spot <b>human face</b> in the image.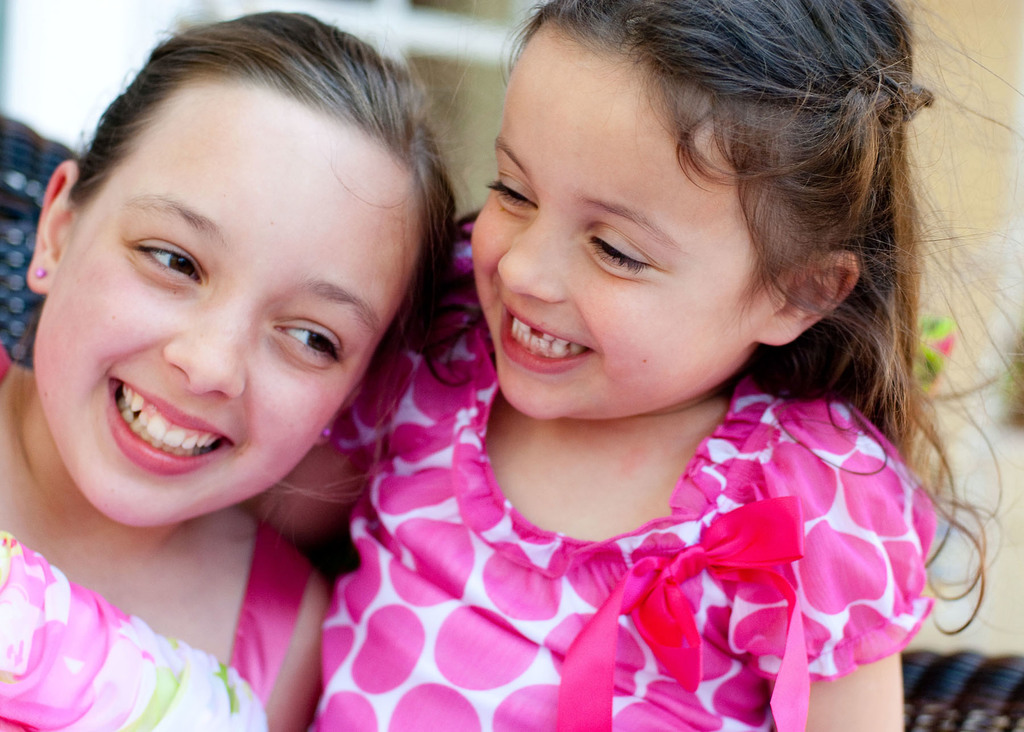
<b>human face</b> found at x1=469, y1=20, x2=764, y2=419.
